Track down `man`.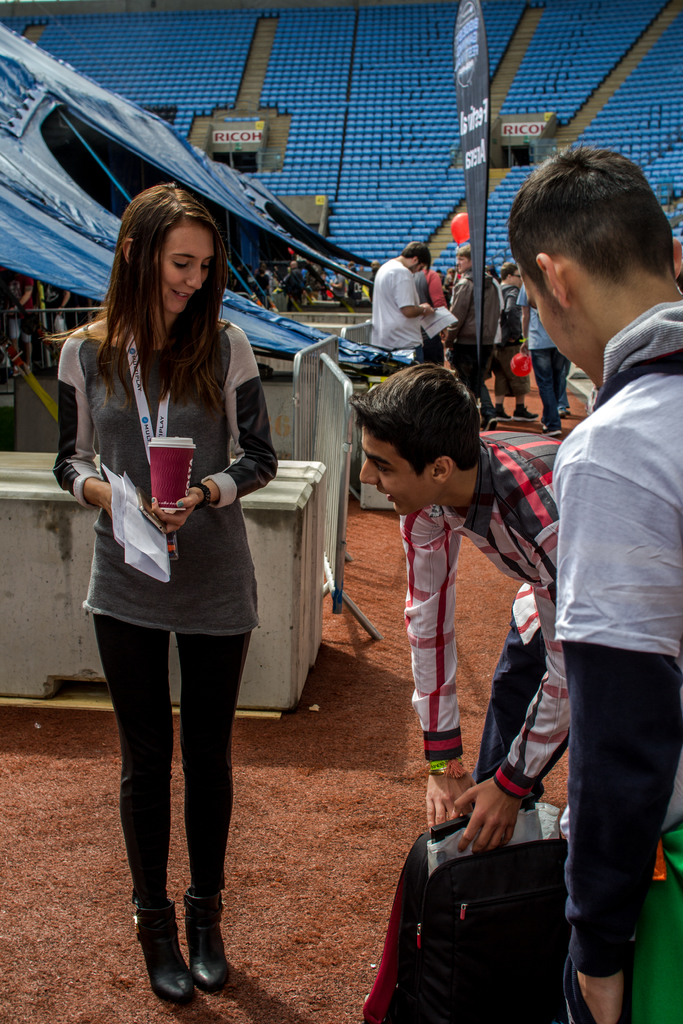
Tracked to {"x1": 354, "y1": 241, "x2": 431, "y2": 351}.
